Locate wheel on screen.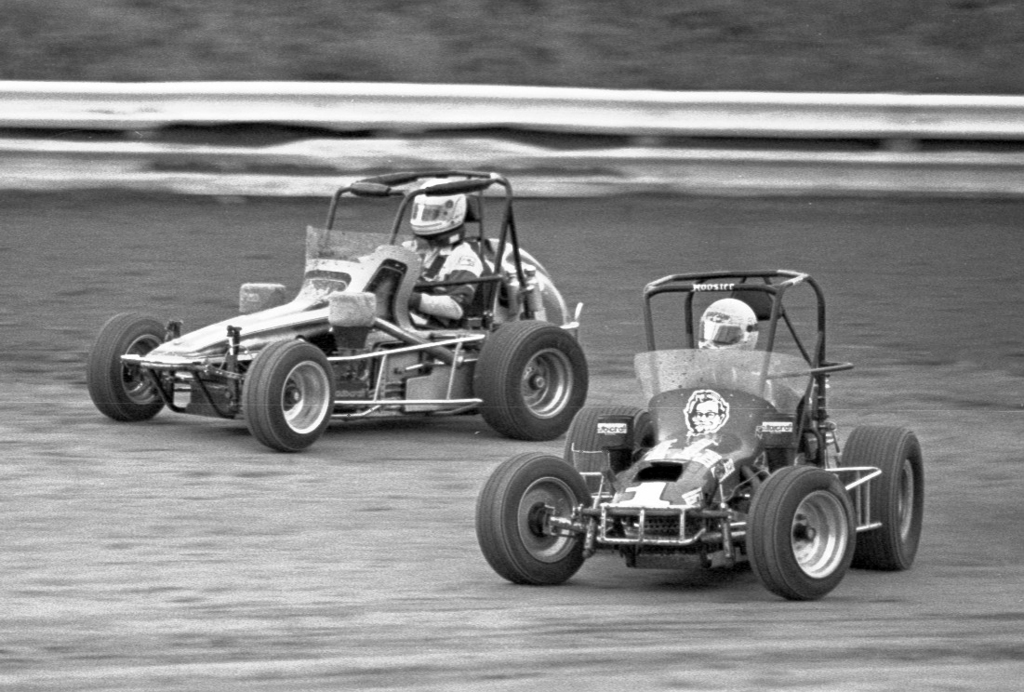
On screen at 87/313/172/422.
